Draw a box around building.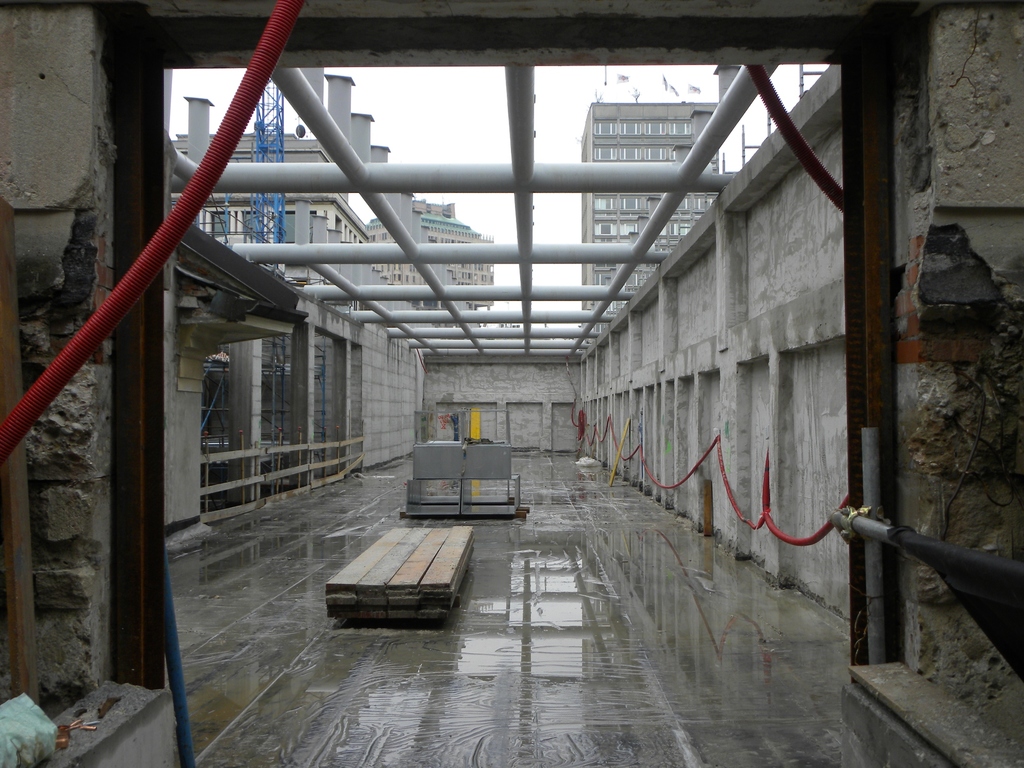
box=[170, 135, 371, 252].
